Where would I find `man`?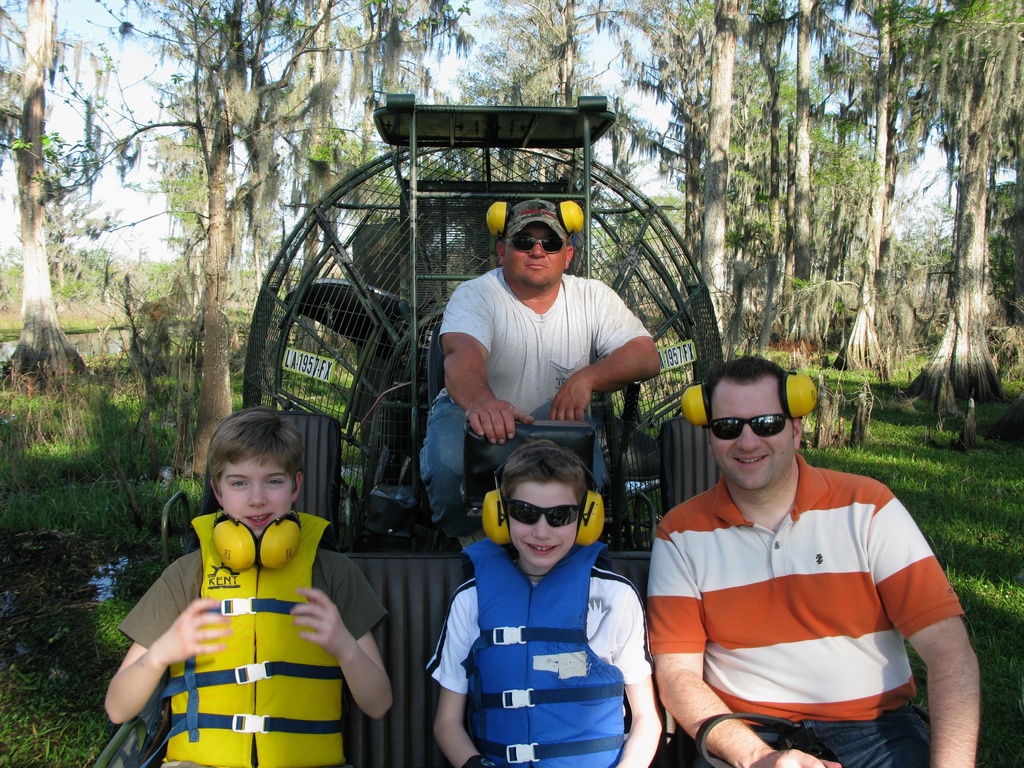
At x1=632, y1=348, x2=963, y2=767.
